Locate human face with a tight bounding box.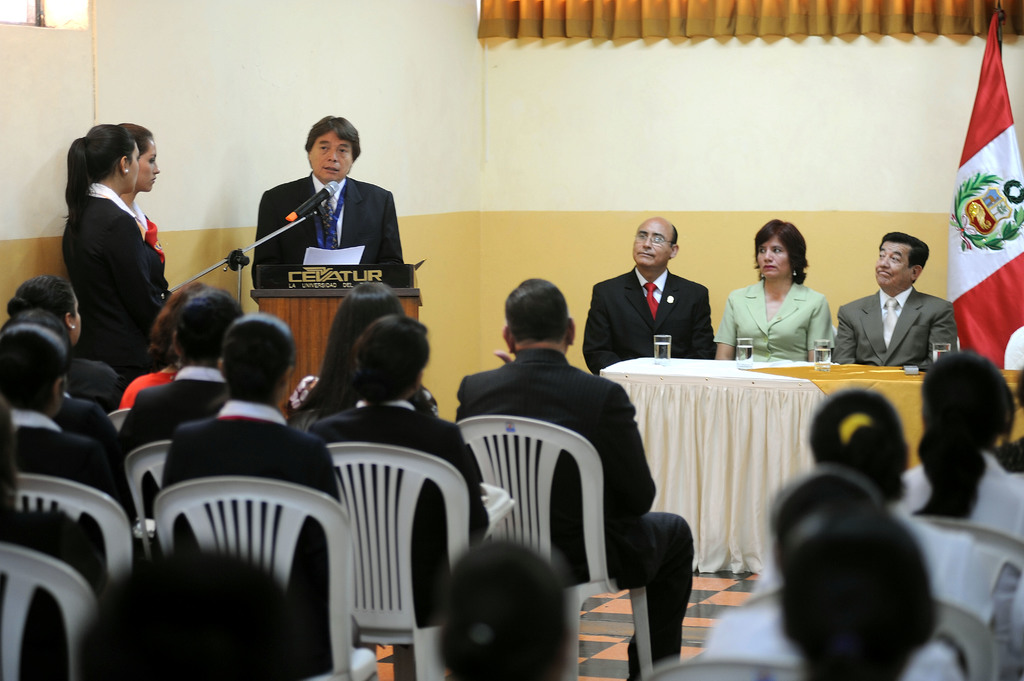
[127,151,138,182].
